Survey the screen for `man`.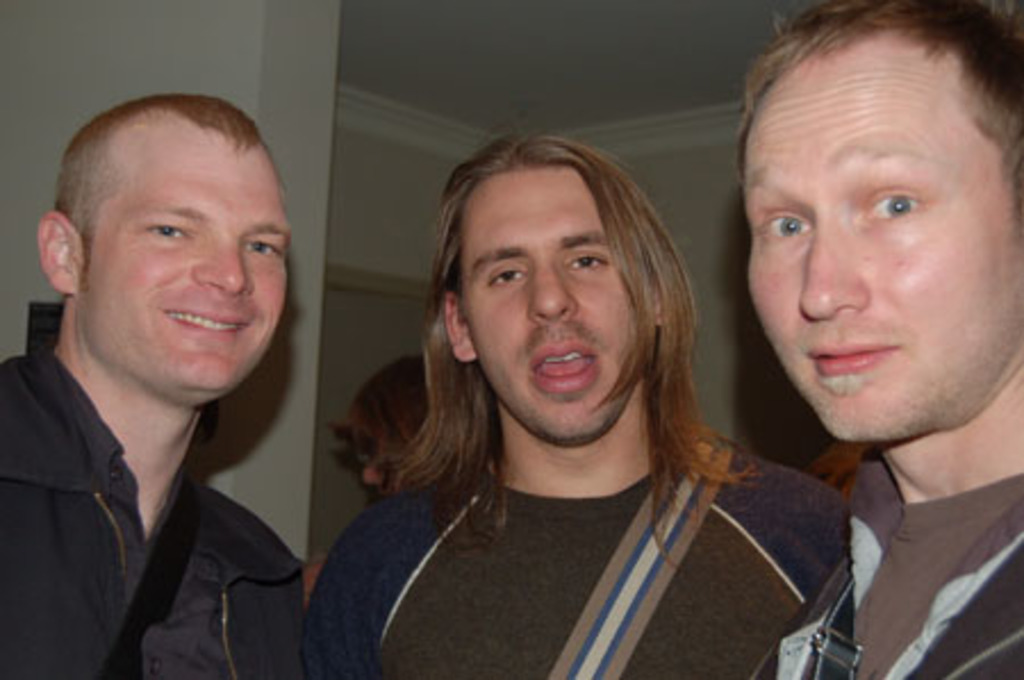
Survey found: (left=303, top=132, right=862, bottom=678).
